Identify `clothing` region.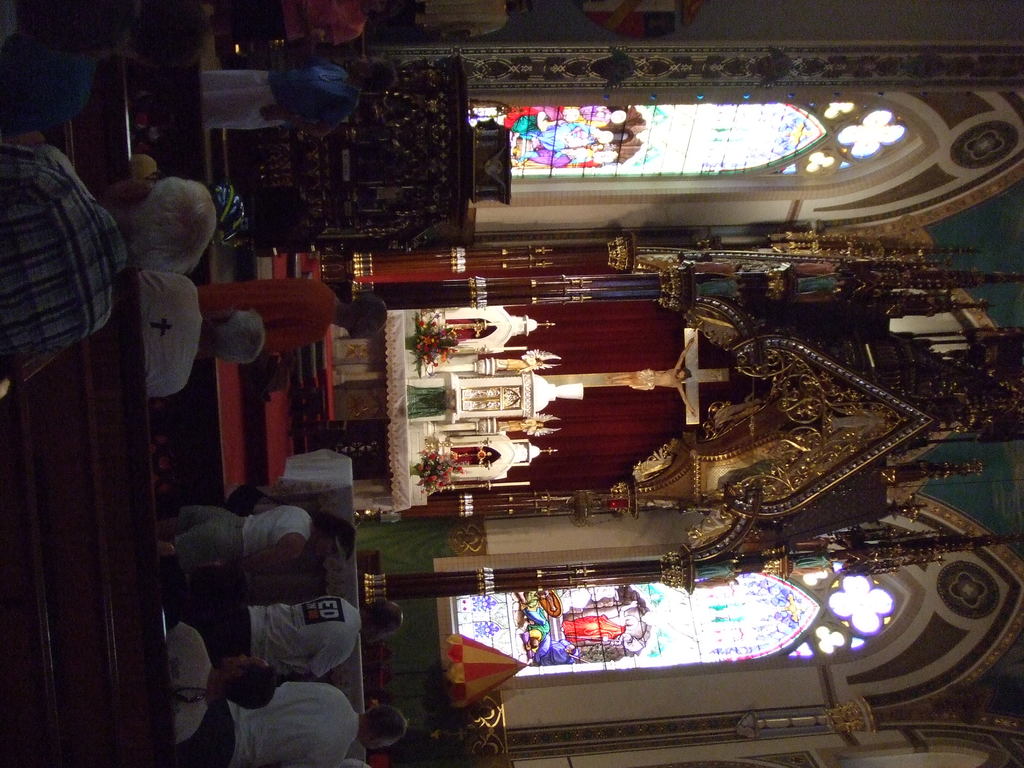
Region: bbox(176, 504, 312, 566).
